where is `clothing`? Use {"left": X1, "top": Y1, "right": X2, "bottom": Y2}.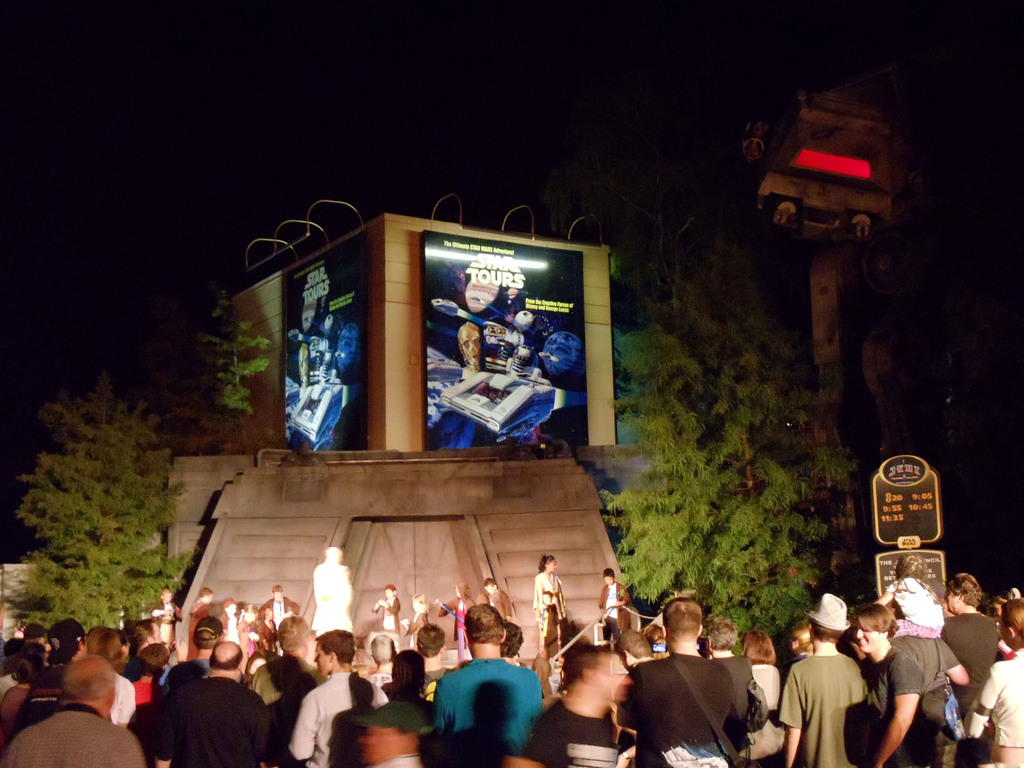
{"left": 620, "top": 653, "right": 744, "bottom": 767}.
